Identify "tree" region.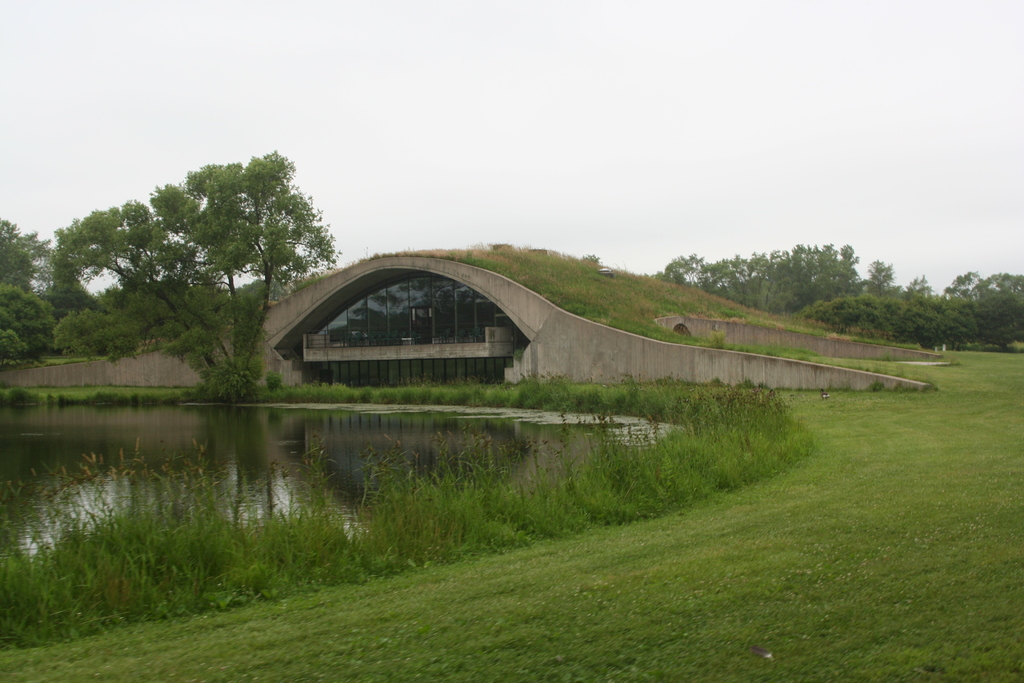
Region: 795/278/927/346.
